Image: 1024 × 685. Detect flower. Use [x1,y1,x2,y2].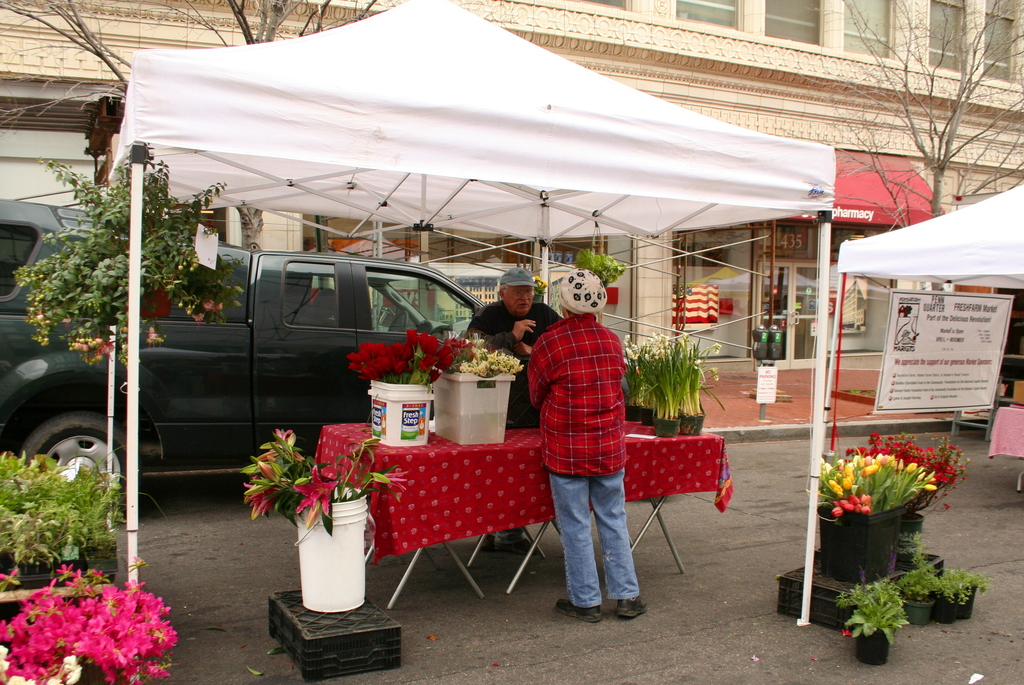
[348,327,473,383].
